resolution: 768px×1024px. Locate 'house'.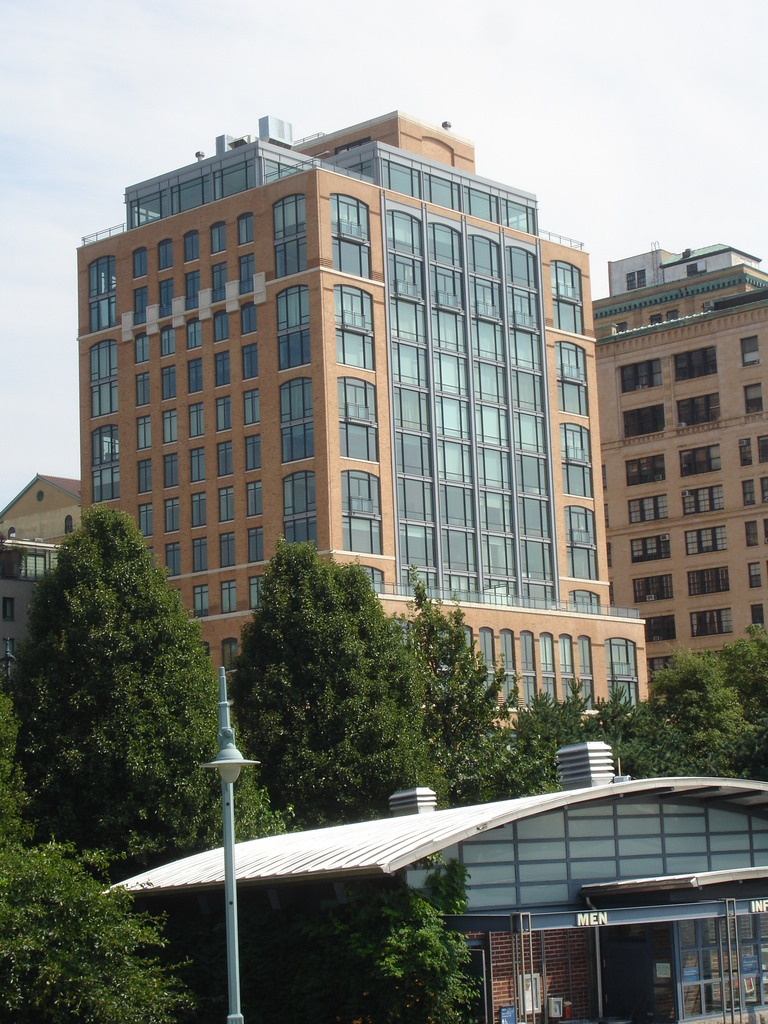
{"x1": 0, "y1": 540, "x2": 61, "y2": 676}.
